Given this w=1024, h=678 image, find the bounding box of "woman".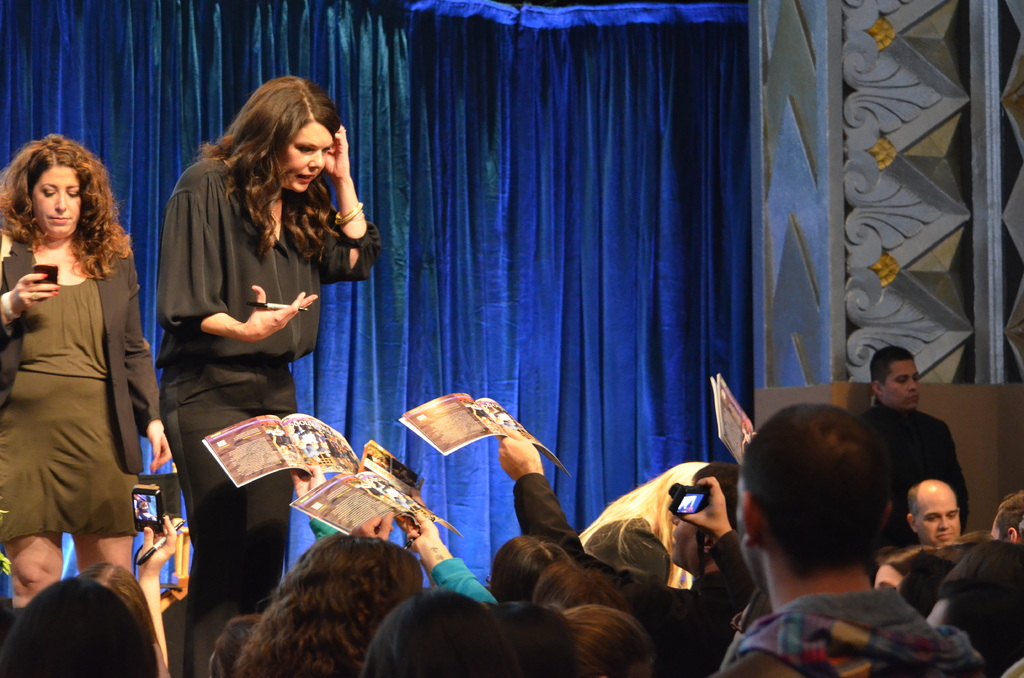
bbox=[77, 512, 181, 677].
